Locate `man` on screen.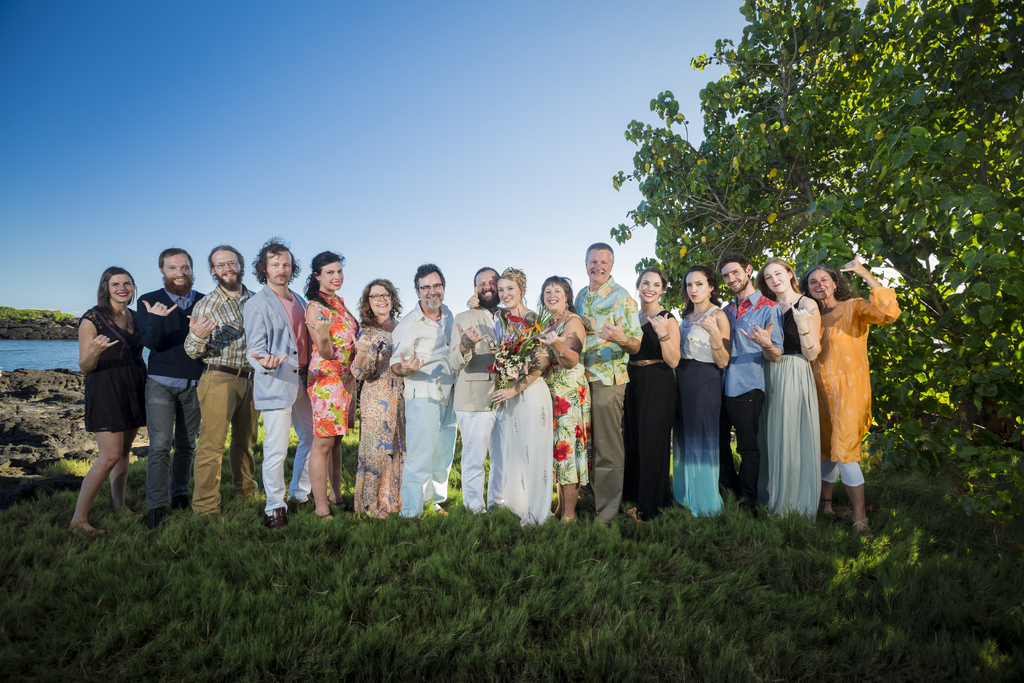
On screen at [x1=388, y1=263, x2=456, y2=514].
